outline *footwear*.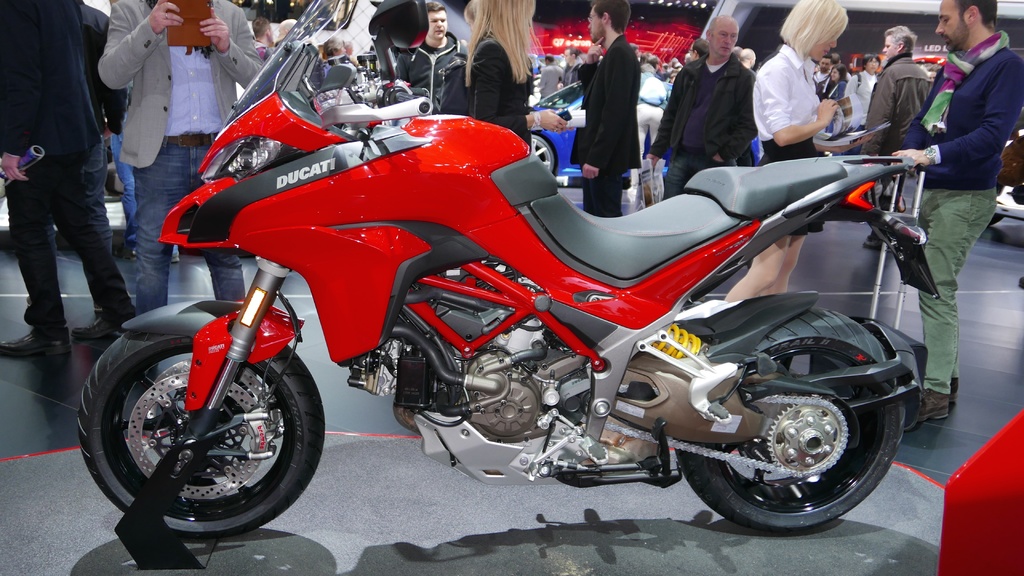
Outline: 922, 392, 952, 427.
